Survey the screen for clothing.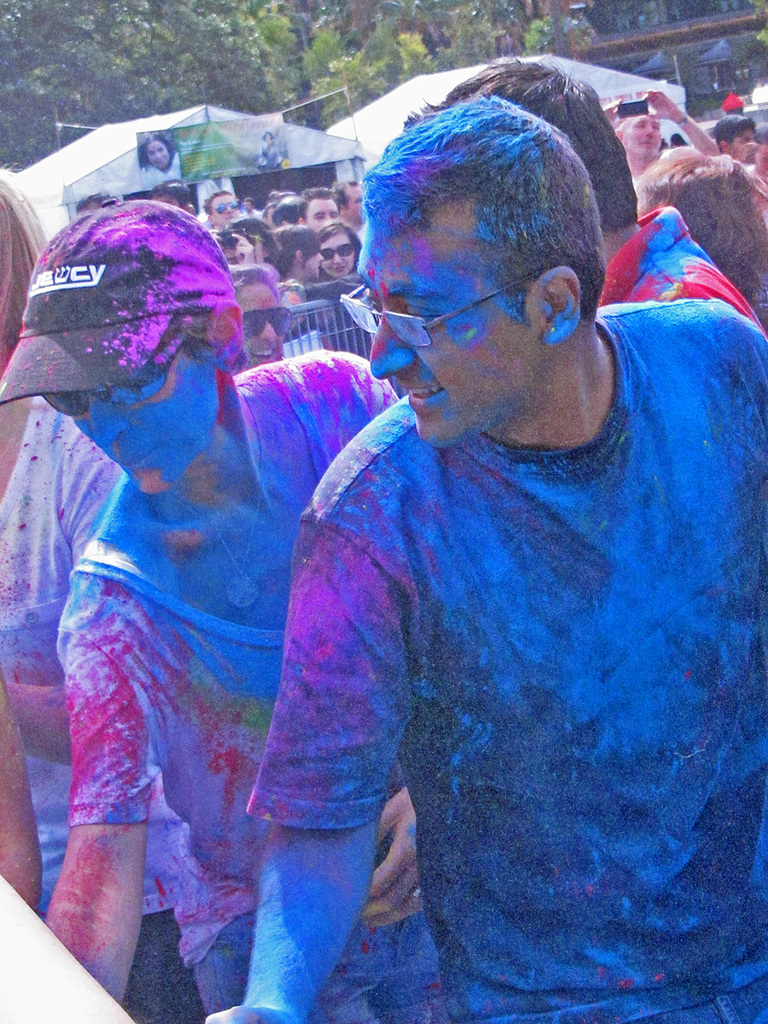
Survey found: (x1=311, y1=275, x2=387, y2=352).
